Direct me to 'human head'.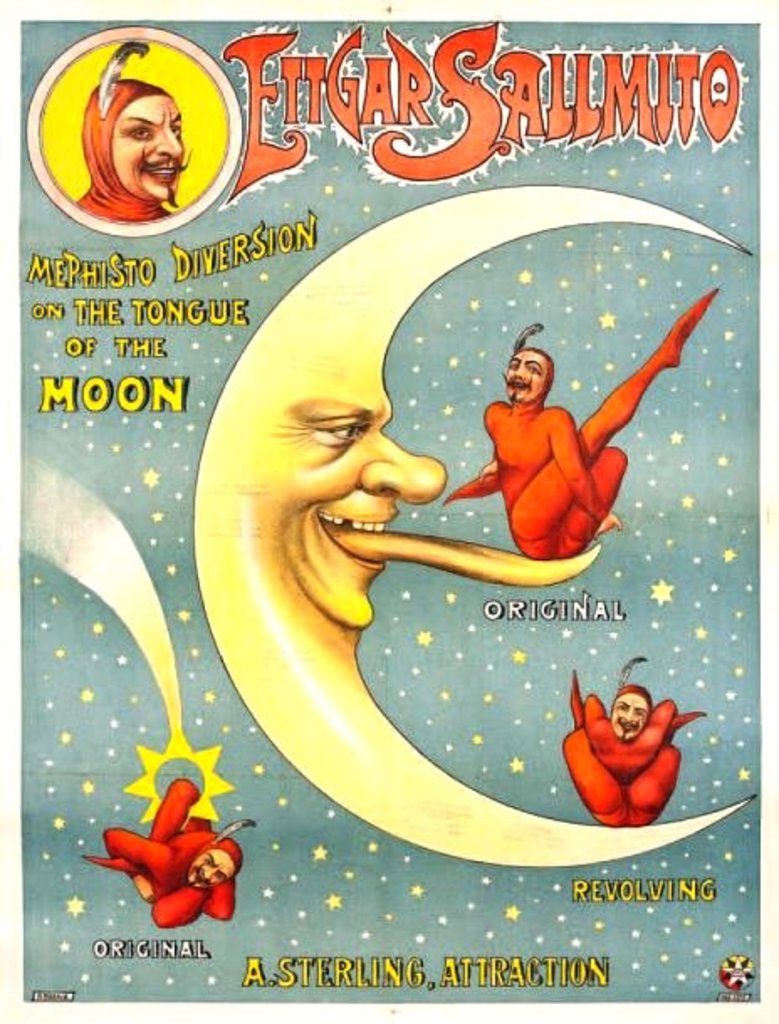
Direction: select_region(608, 685, 655, 739).
